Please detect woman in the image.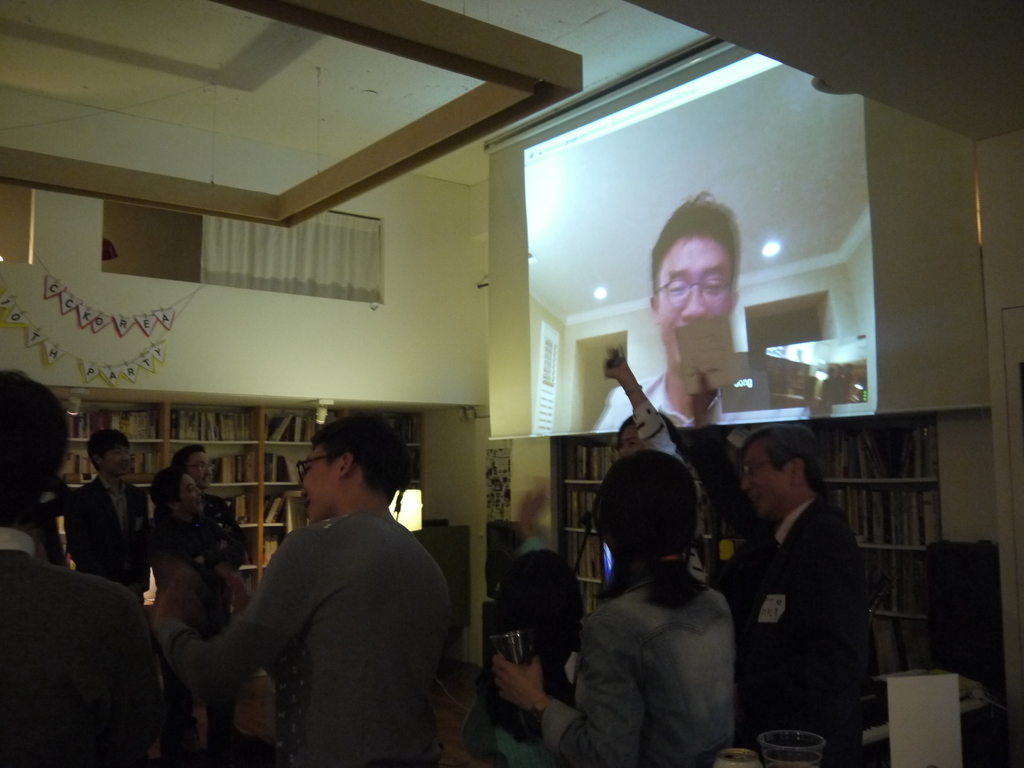
(590,335,689,472).
